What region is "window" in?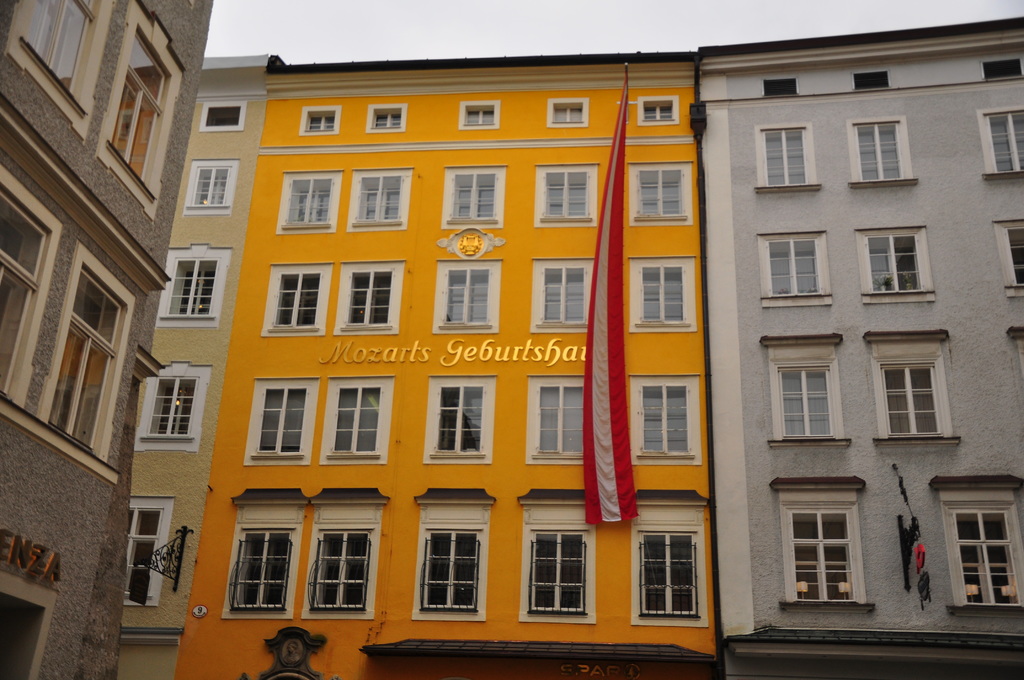
(left=1009, top=318, right=1023, bottom=400).
